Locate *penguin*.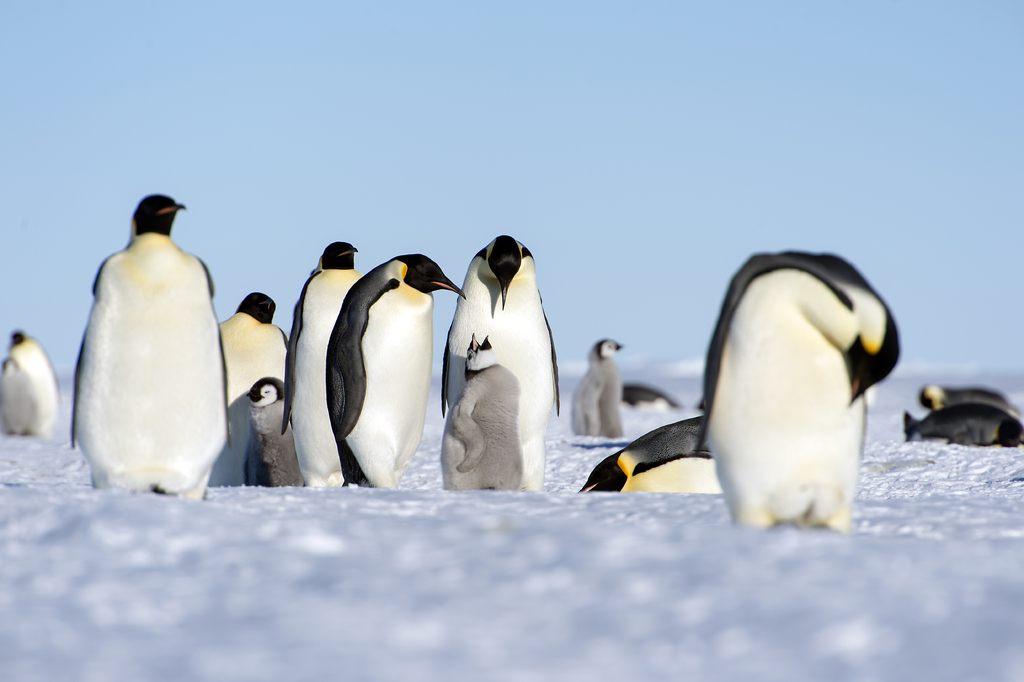
Bounding box: 214, 288, 286, 490.
